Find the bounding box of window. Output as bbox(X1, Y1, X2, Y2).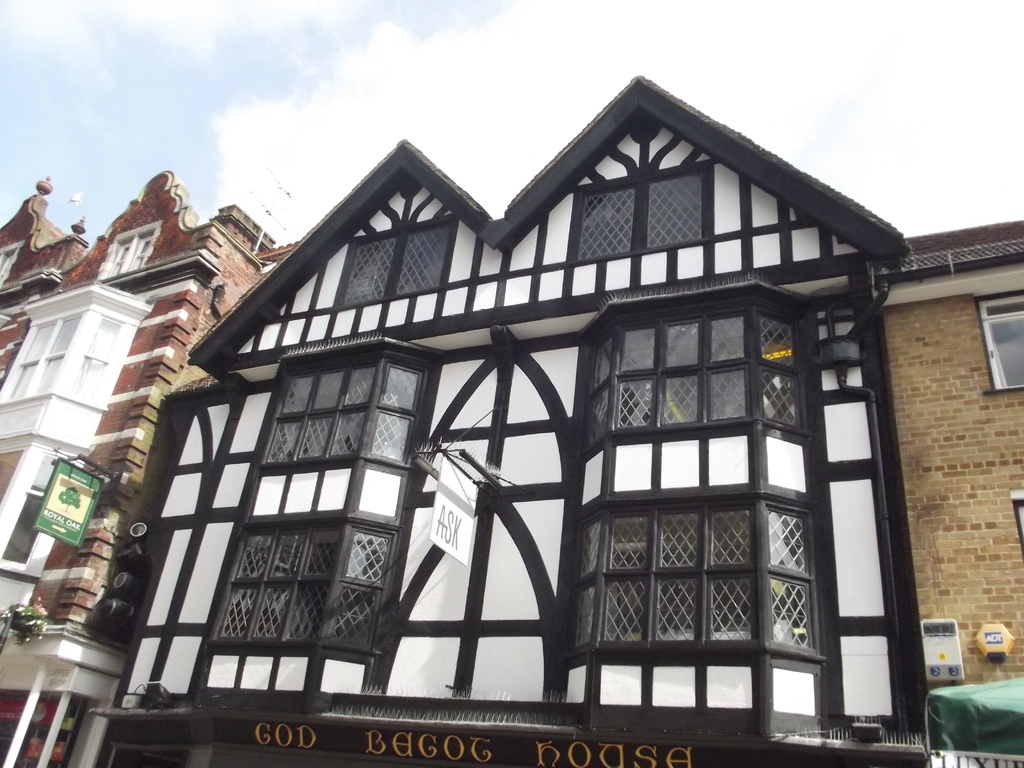
bbox(328, 220, 448, 308).
